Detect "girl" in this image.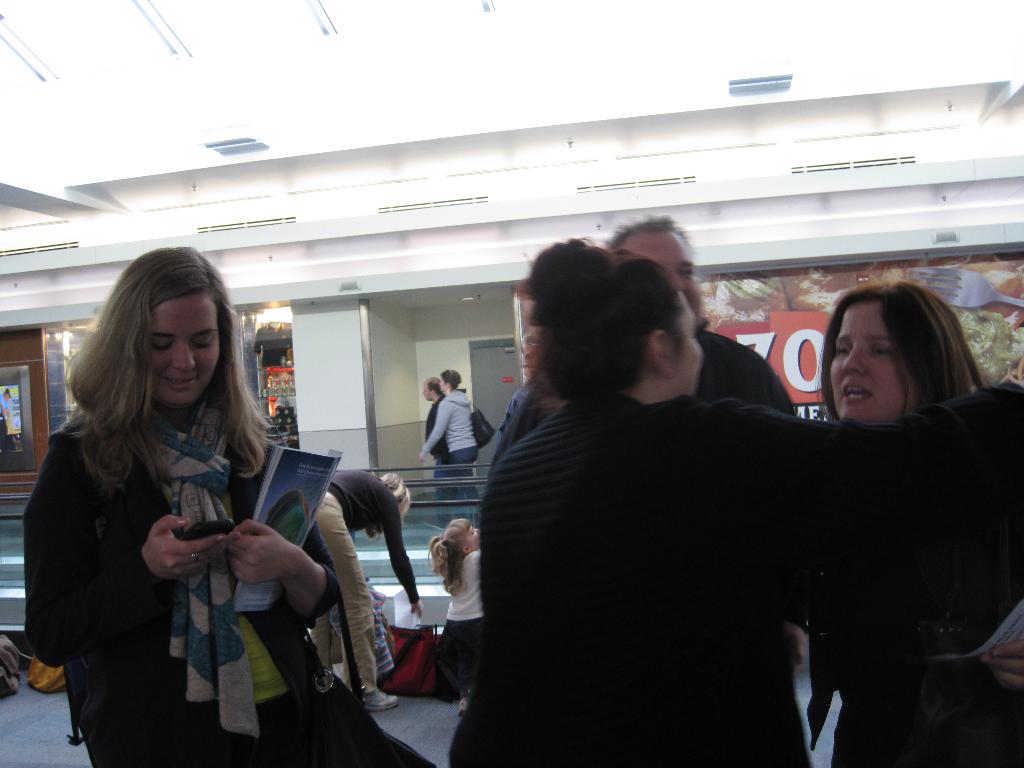
Detection: BBox(300, 461, 419, 712).
